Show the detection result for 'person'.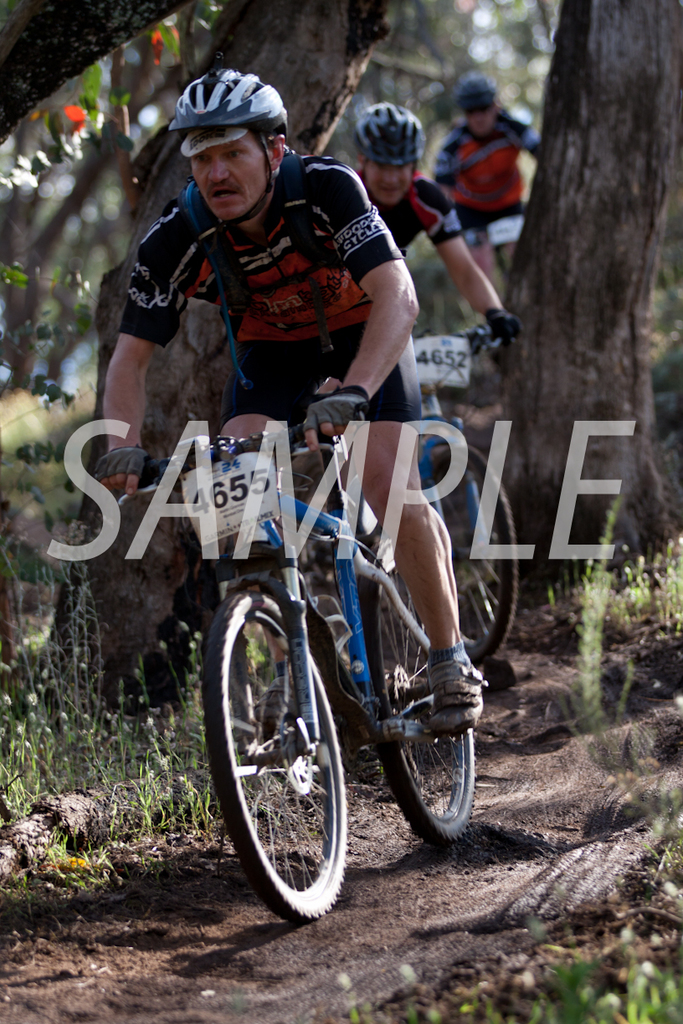
<box>86,64,467,917</box>.
